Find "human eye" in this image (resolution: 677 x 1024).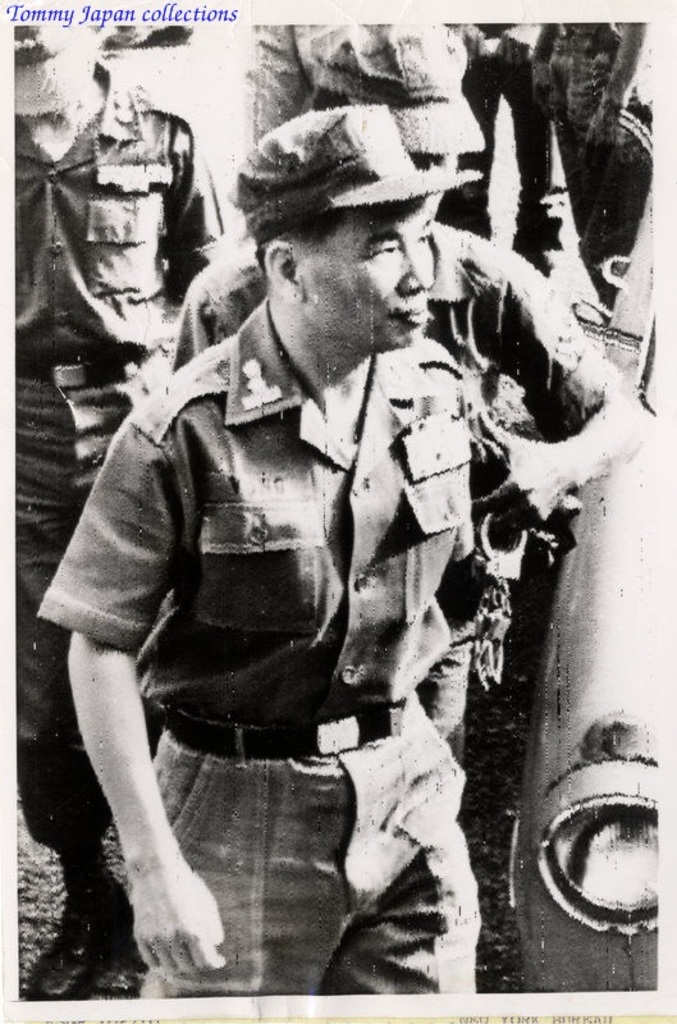
pyautogui.locateOnScreen(369, 241, 401, 262).
